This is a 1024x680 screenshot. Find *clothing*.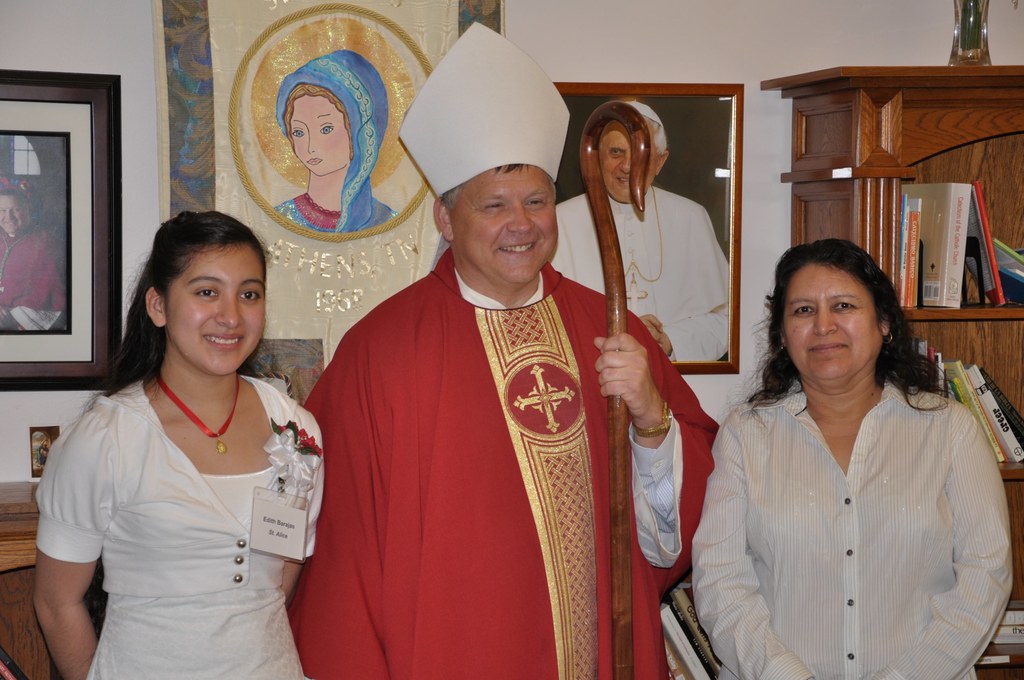
Bounding box: region(1, 219, 68, 334).
